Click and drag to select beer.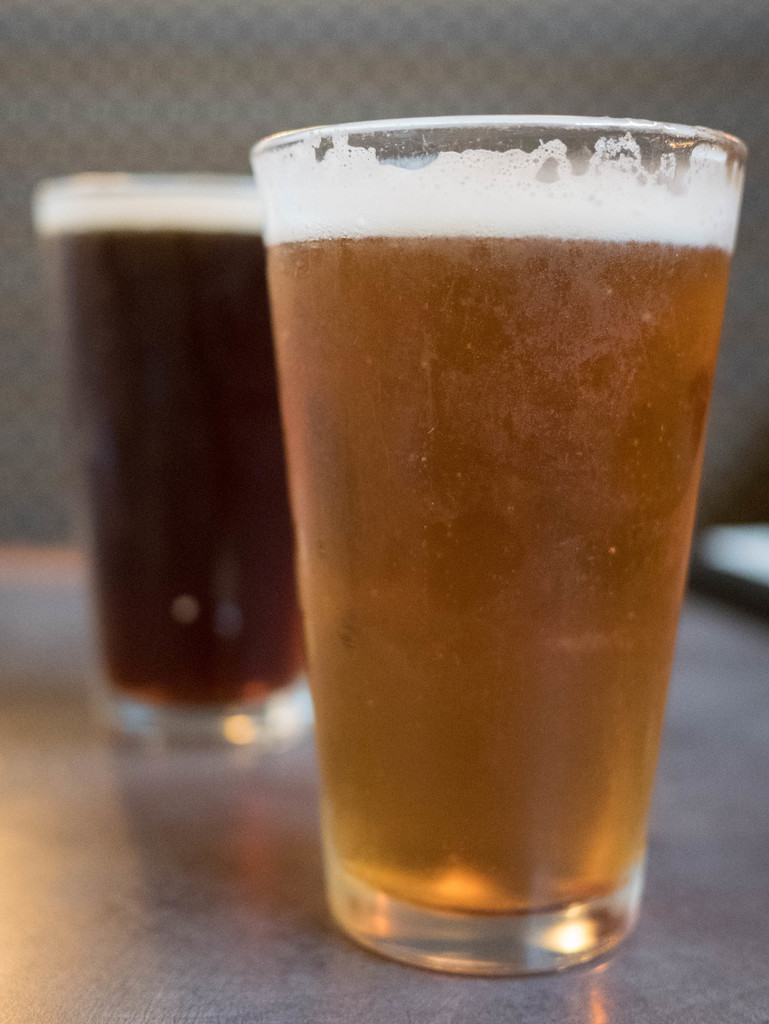
Selection: box(245, 104, 744, 995).
